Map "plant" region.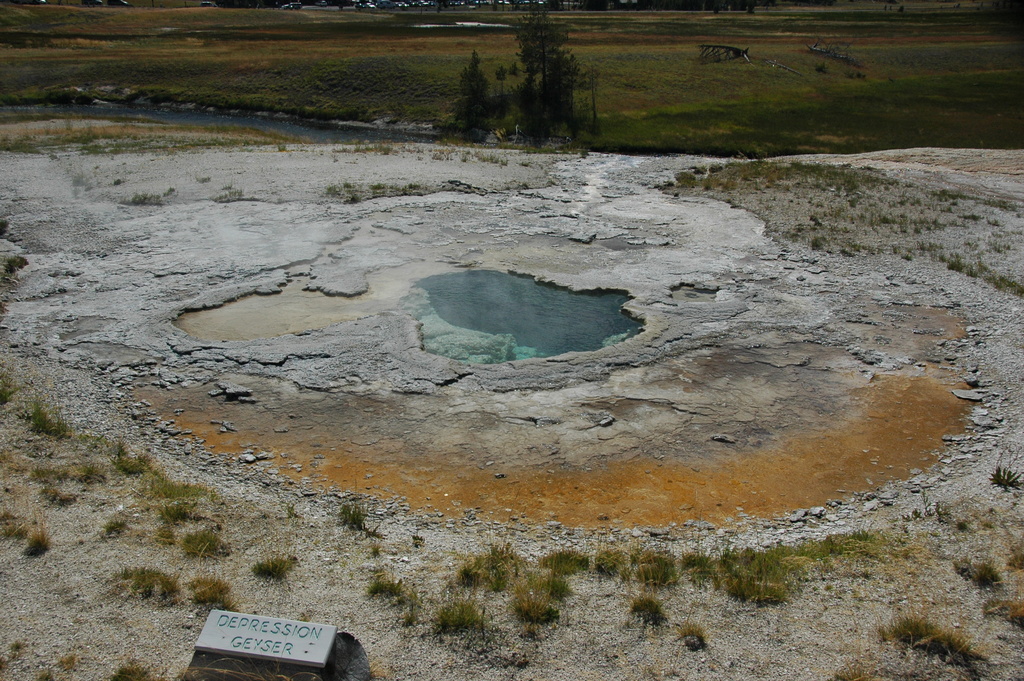
Mapped to [x1=956, y1=559, x2=997, y2=589].
